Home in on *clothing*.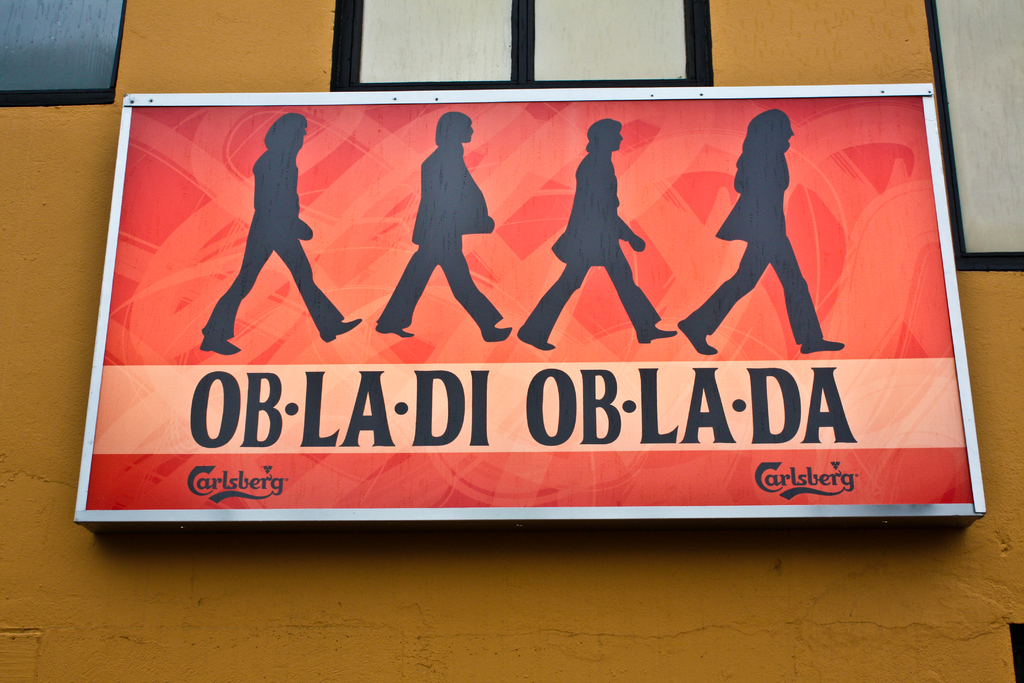
Homed in at 202, 148, 343, 333.
